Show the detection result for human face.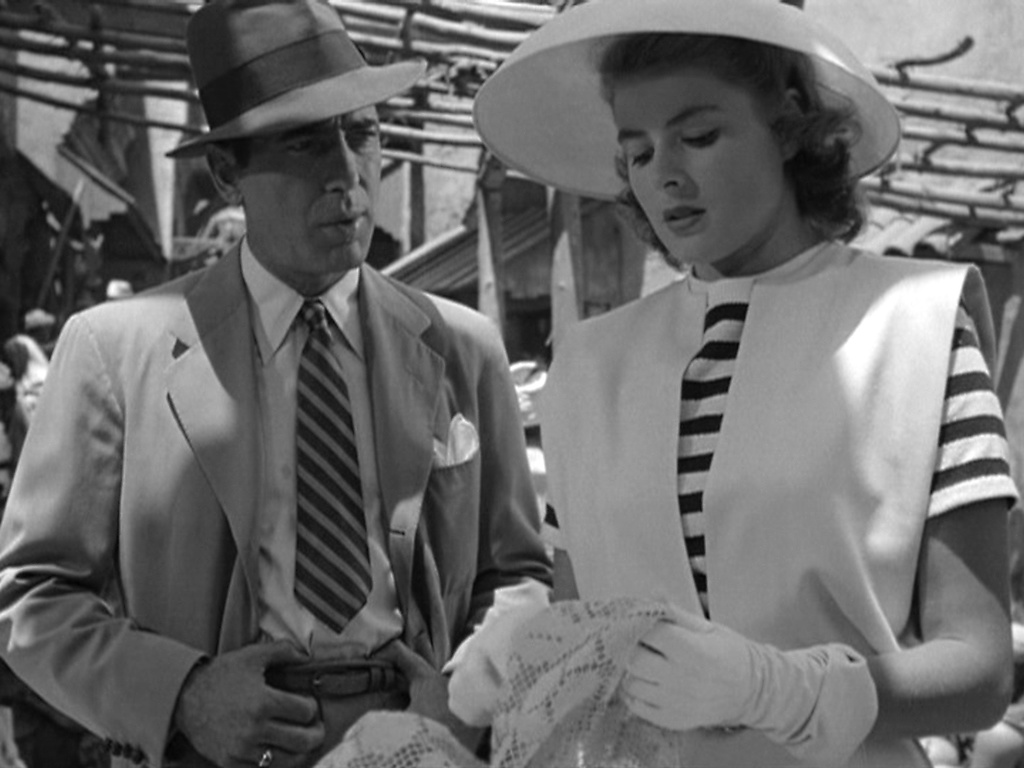
{"x1": 611, "y1": 74, "x2": 776, "y2": 268}.
